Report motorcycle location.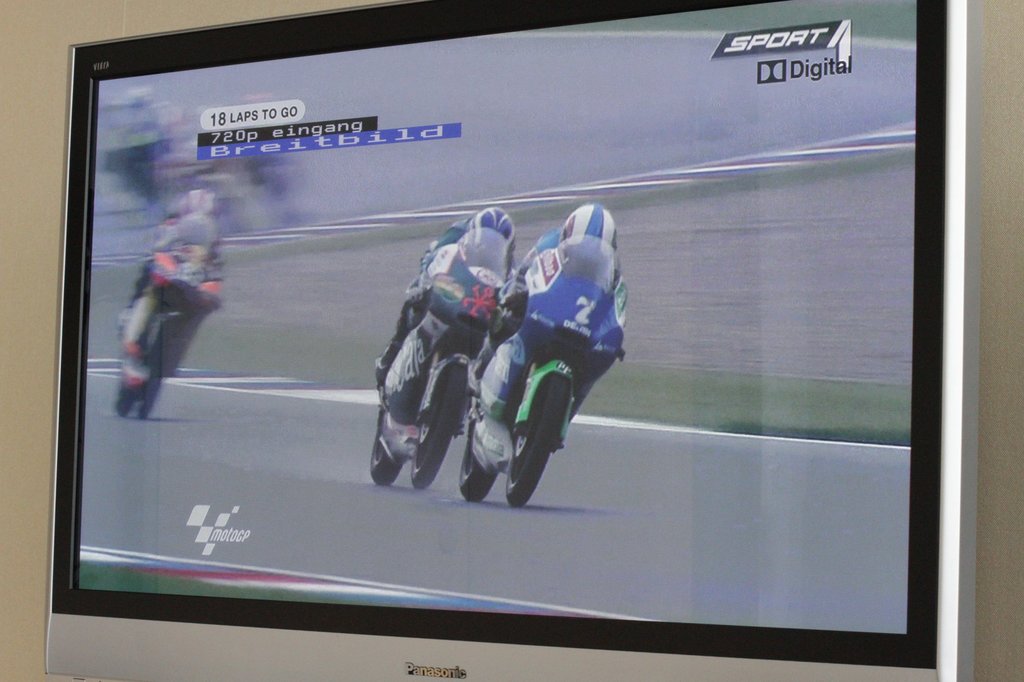
Report: 464, 231, 623, 506.
